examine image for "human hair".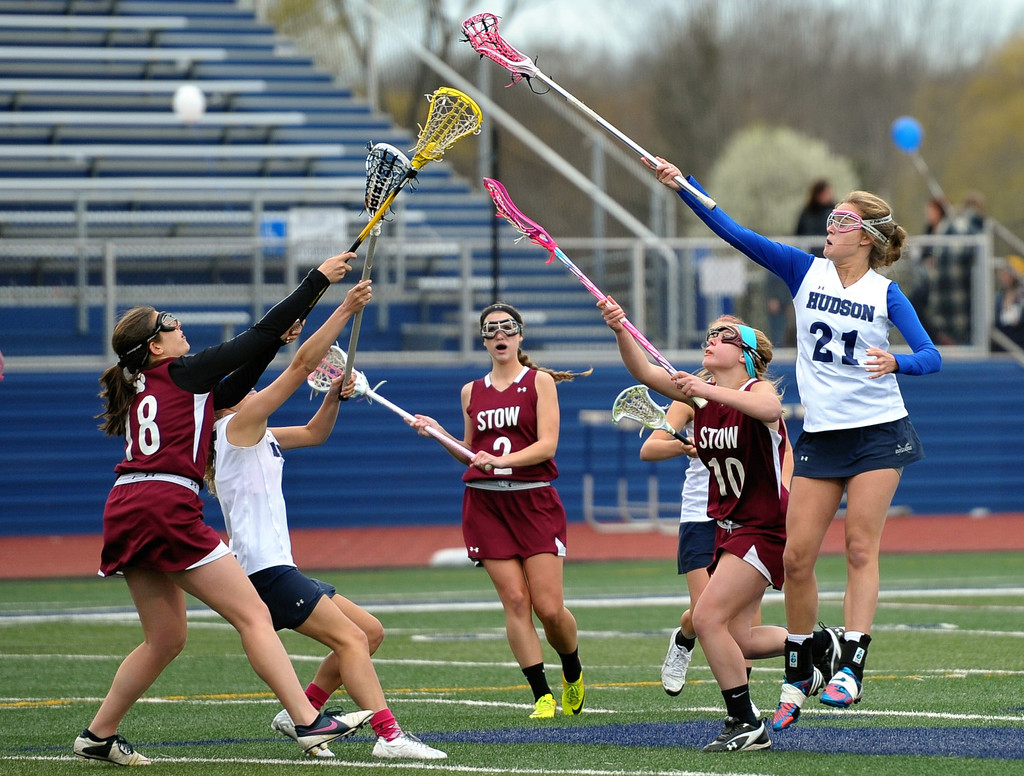
Examination result: pyautogui.locateOnScreen(688, 315, 790, 413).
